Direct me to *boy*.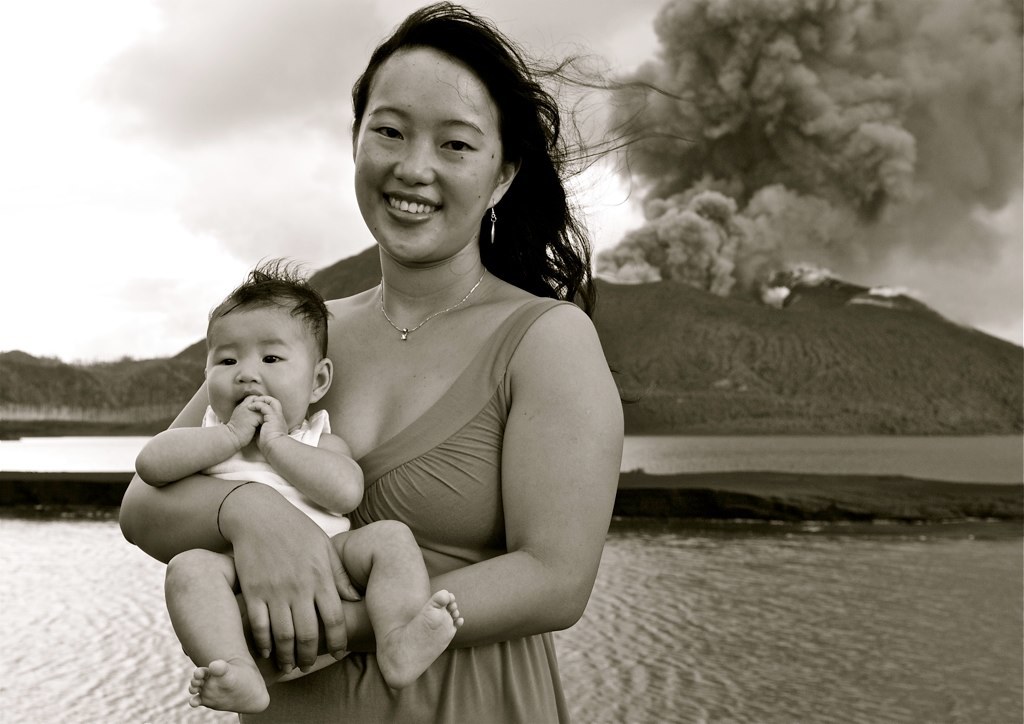
Direction: BBox(124, 252, 367, 667).
